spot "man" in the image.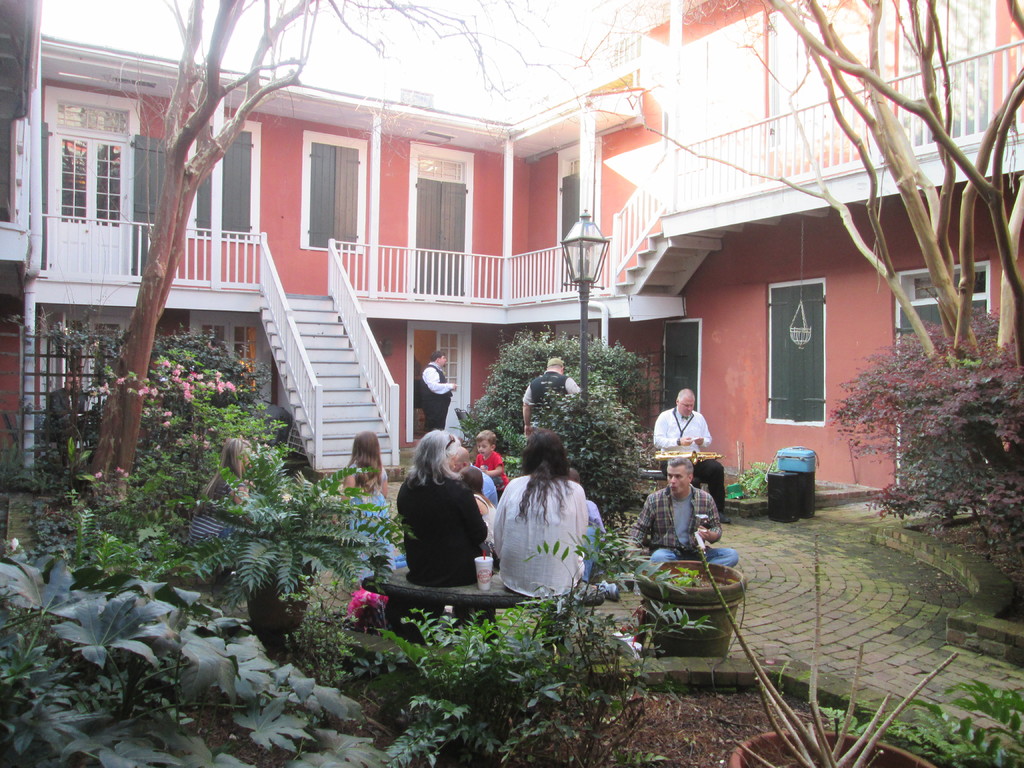
"man" found at {"left": 443, "top": 444, "right": 505, "bottom": 518}.
